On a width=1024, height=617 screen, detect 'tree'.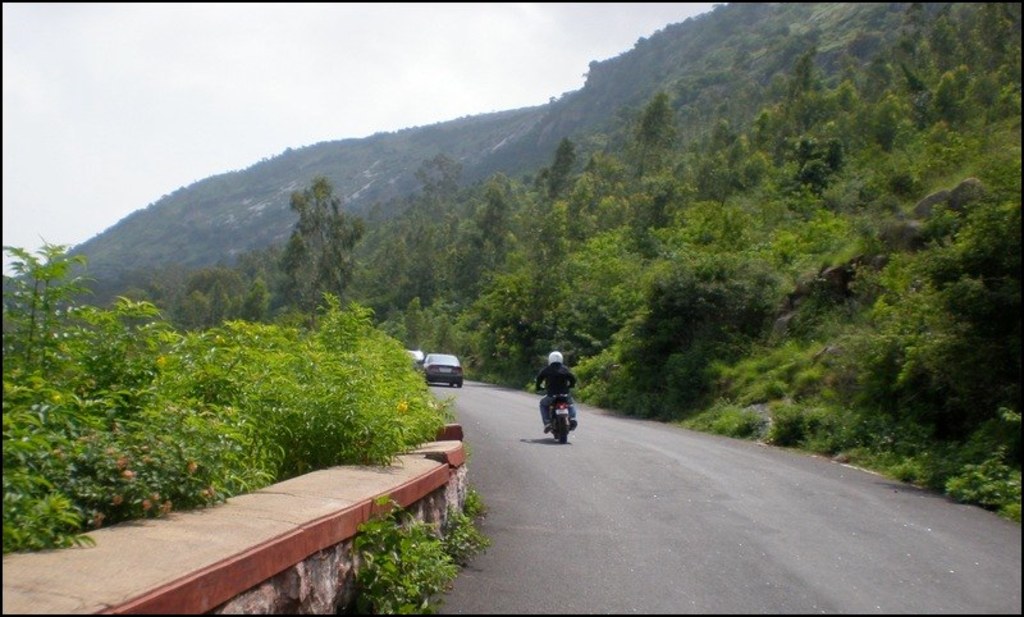
x1=466, y1=228, x2=544, y2=370.
